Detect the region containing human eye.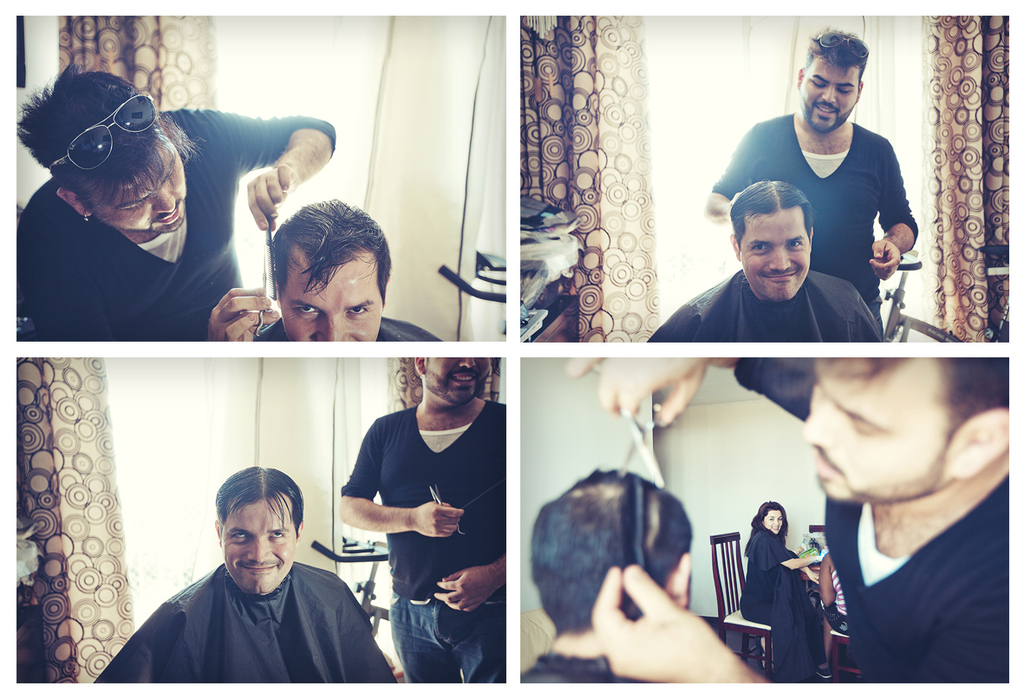
{"x1": 297, "y1": 301, "x2": 316, "y2": 316}.
